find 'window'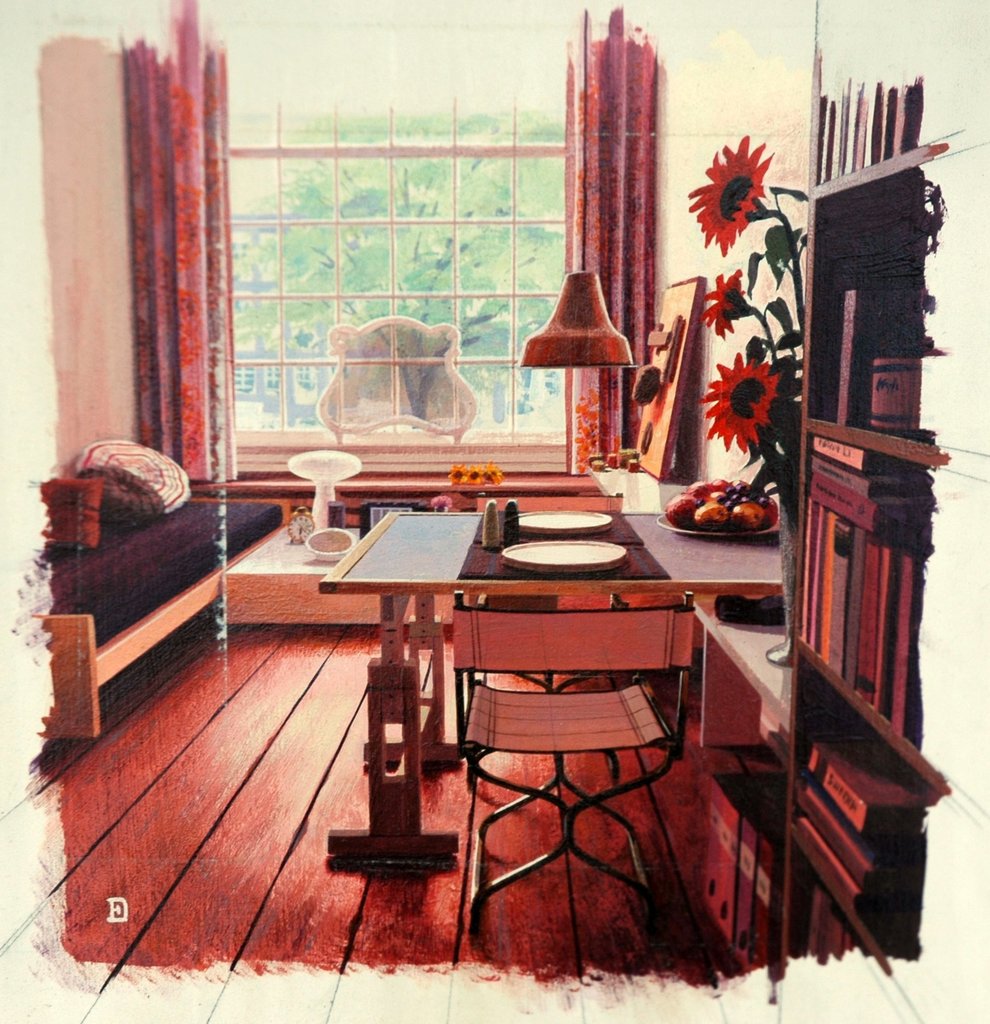
bbox(199, 1, 619, 439)
